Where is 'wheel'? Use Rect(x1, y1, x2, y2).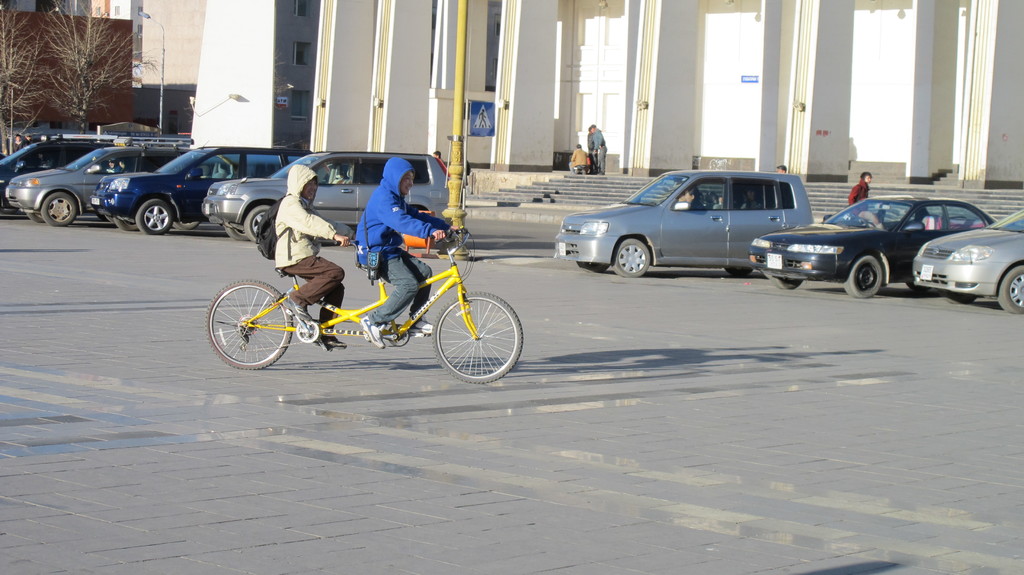
Rect(174, 206, 200, 228).
